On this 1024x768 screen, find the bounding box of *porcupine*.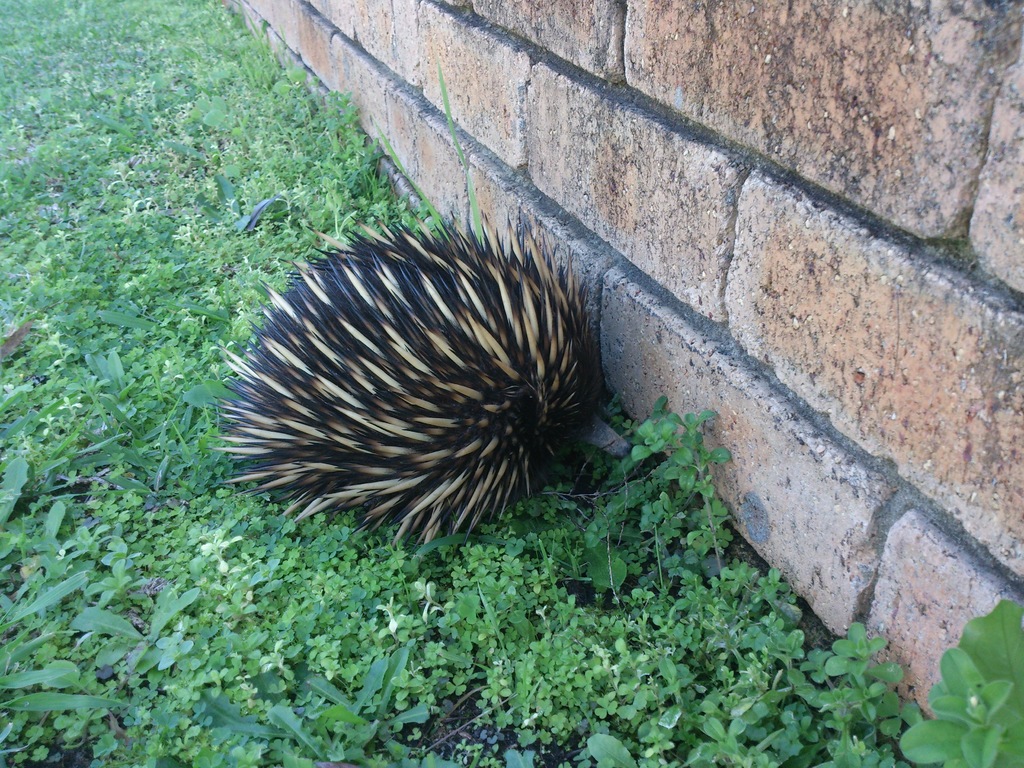
Bounding box: bbox(211, 209, 614, 559).
